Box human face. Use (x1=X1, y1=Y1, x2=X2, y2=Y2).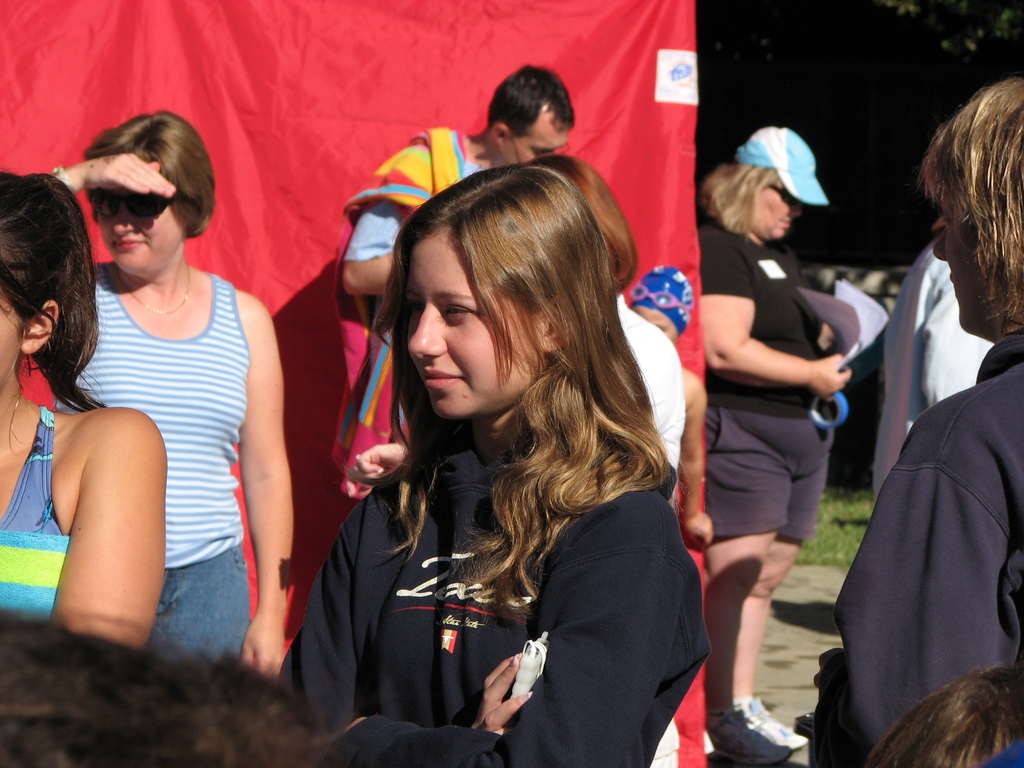
(x1=927, y1=200, x2=1000, y2=330).
